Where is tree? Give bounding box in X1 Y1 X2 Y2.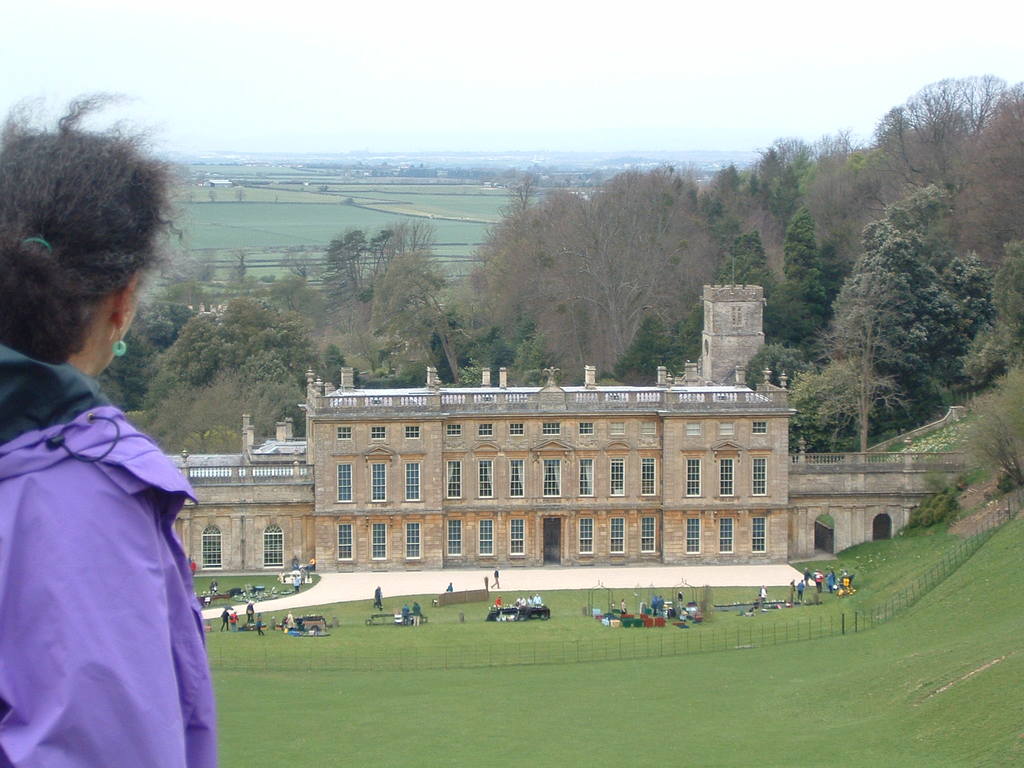
591 159 721 353.
